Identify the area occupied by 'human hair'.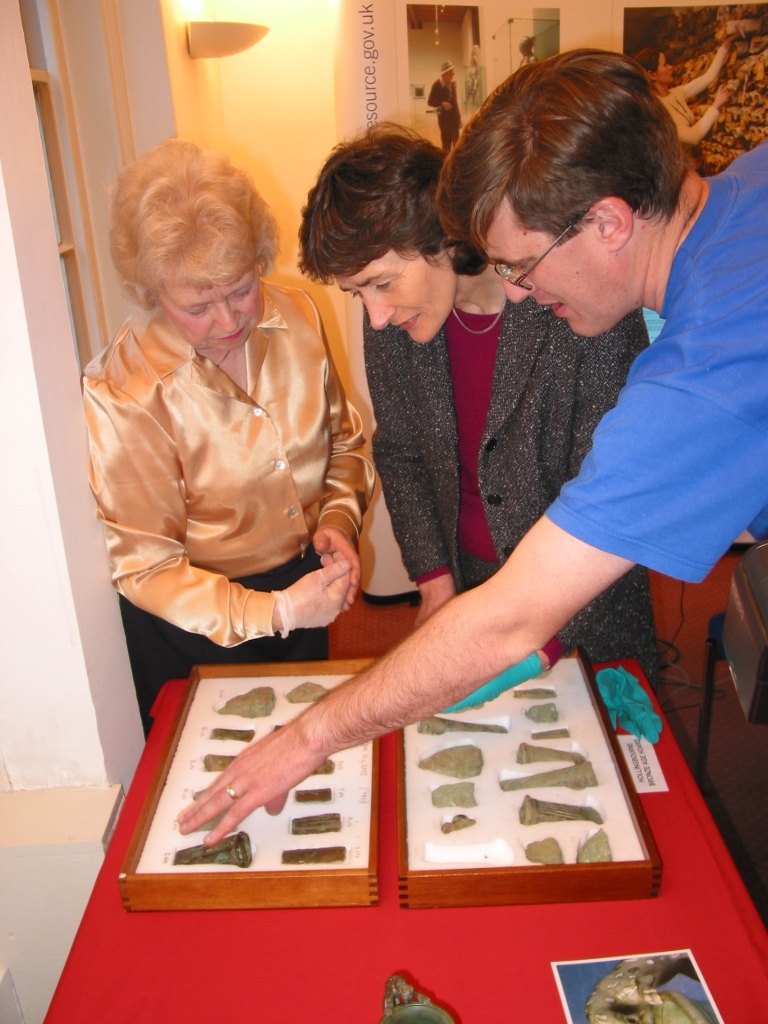
Area: <box>296,124,482,287</box>.
